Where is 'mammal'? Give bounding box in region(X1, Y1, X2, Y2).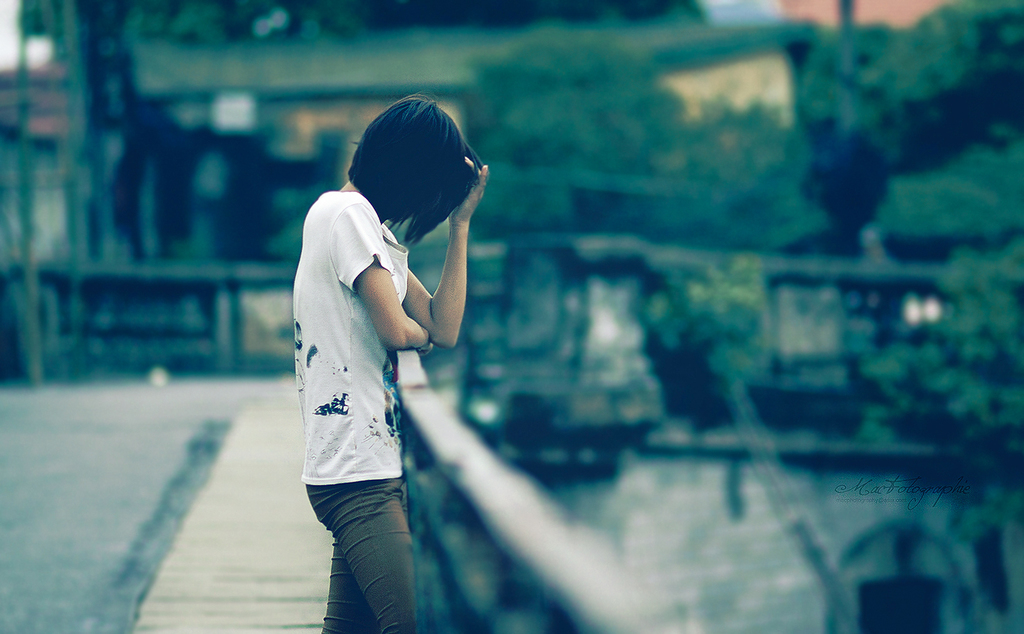
region(283, 102, 498, 594).
